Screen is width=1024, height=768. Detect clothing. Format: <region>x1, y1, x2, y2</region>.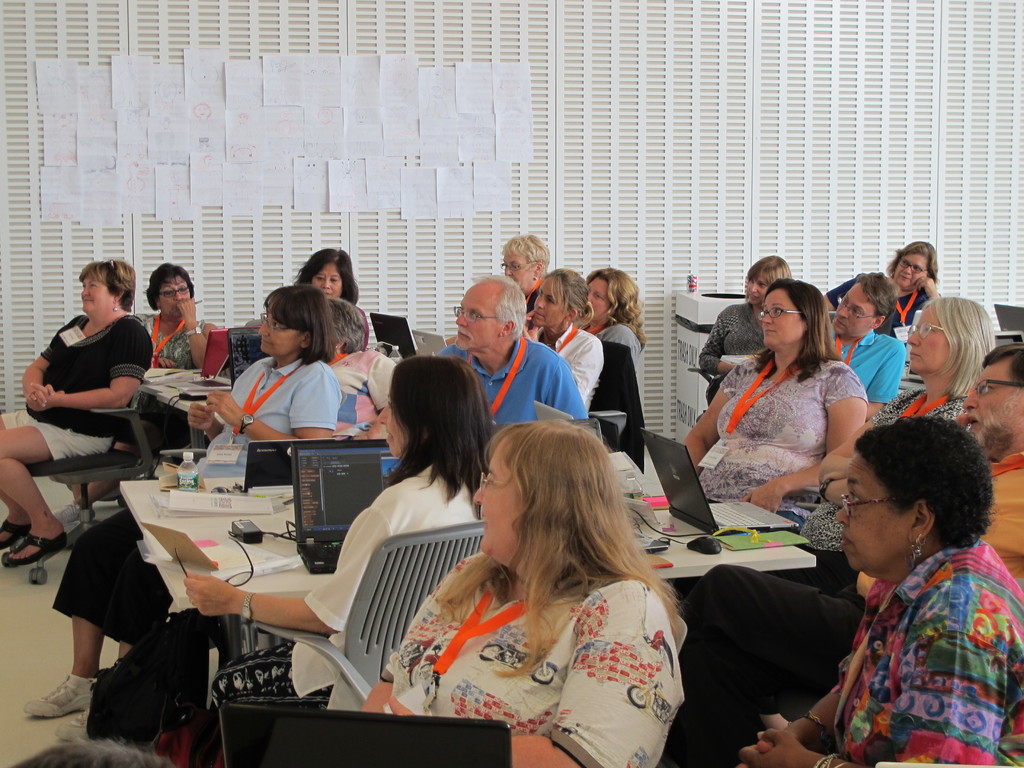
<region>827, 323, 911, 426</region>.
